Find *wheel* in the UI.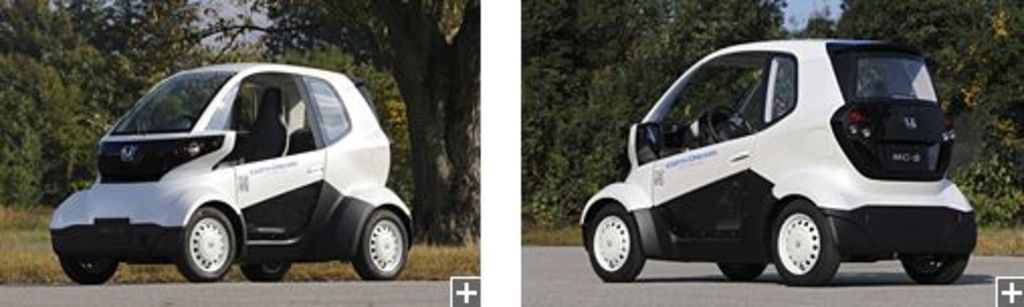
UI element at box=[774, 198, 846, 275].
